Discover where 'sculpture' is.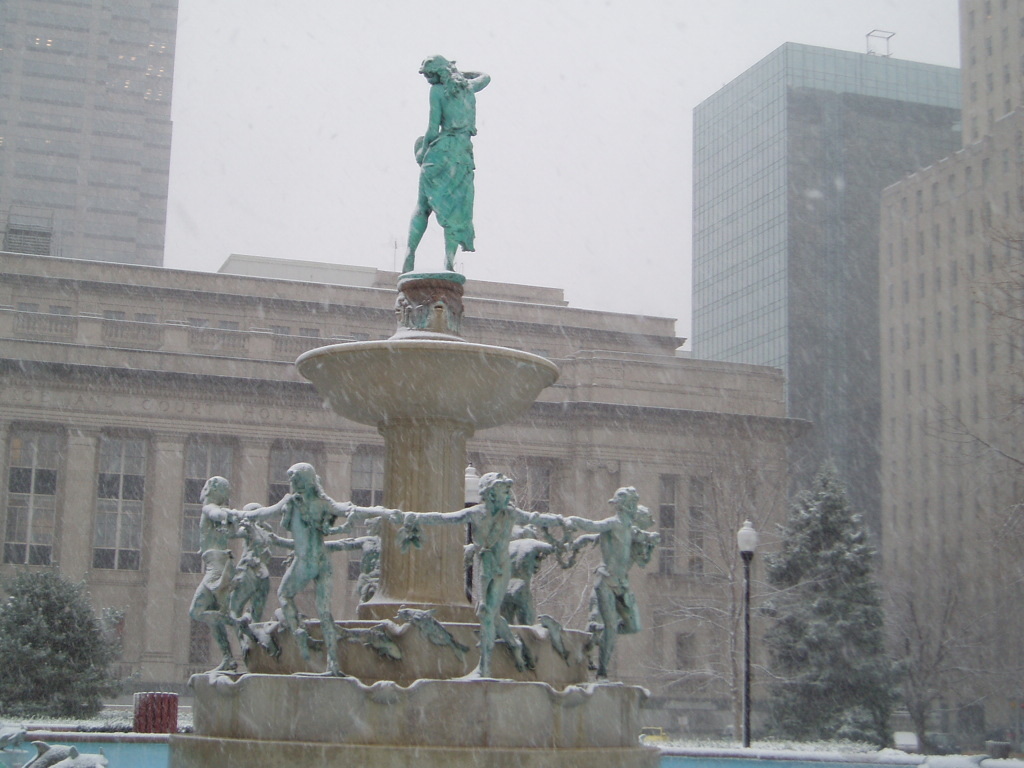
Discovered at (387,40,491,271).
